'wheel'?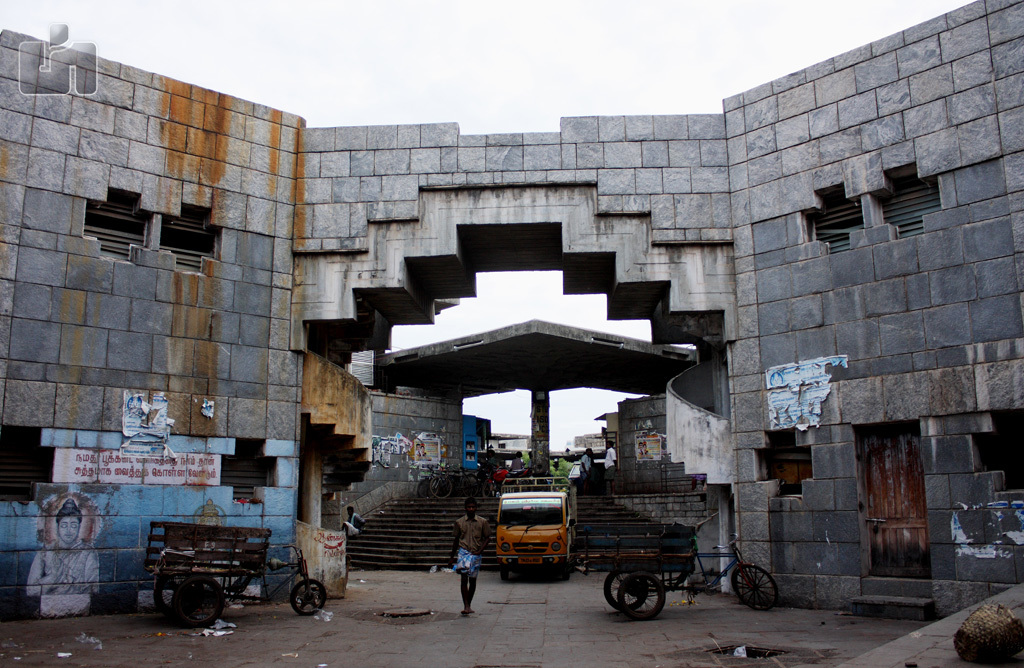
region(557, 562, 565, 583)
